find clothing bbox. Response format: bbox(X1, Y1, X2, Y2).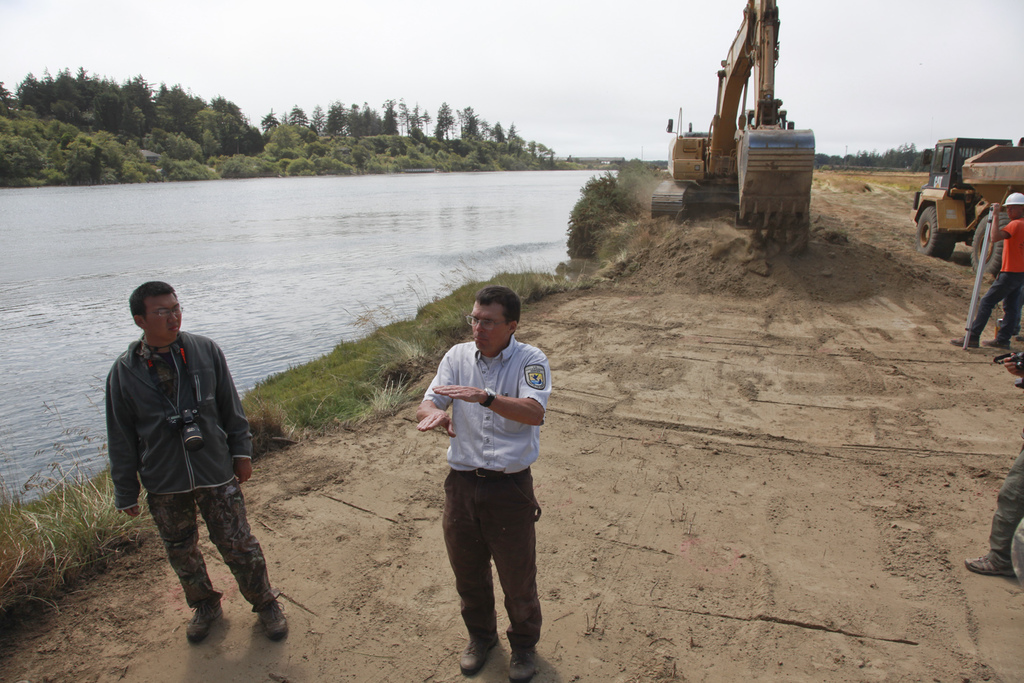
bbox(423, 336, 552, 650).
